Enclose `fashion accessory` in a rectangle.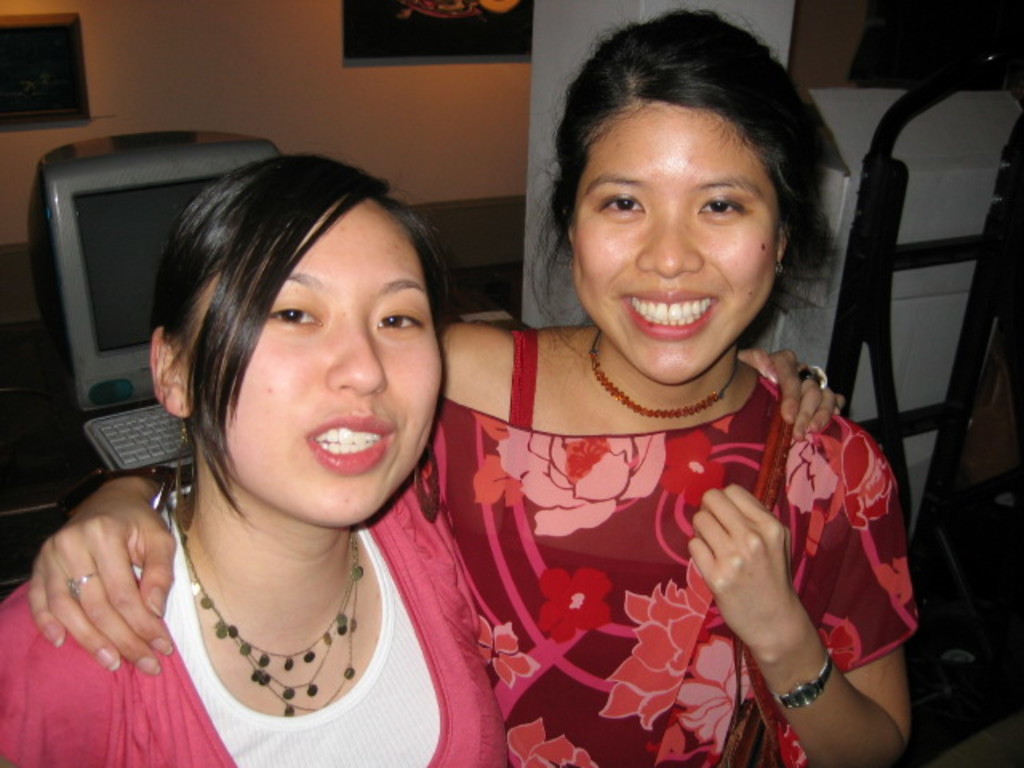
[413,440,445,523].
